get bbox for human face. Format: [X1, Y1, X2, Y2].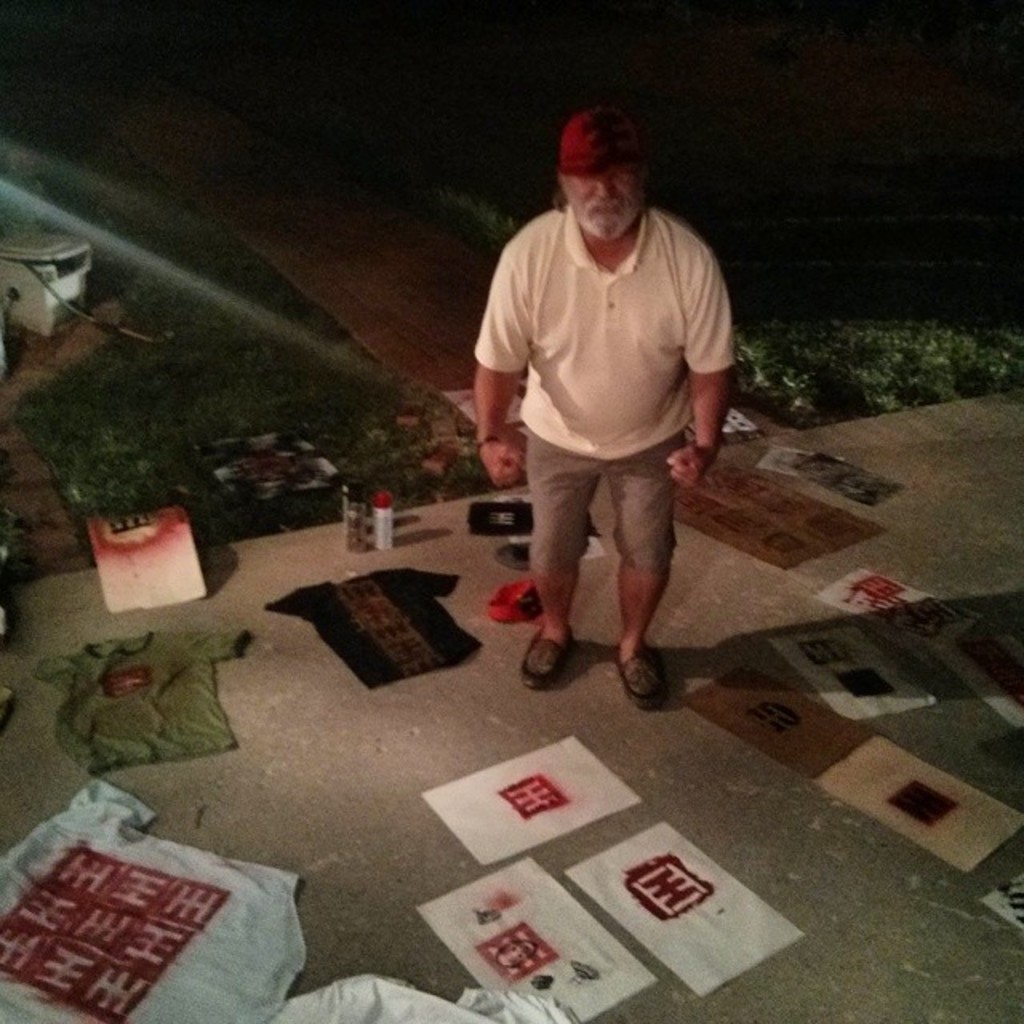
[558, 168, 646, 242].
